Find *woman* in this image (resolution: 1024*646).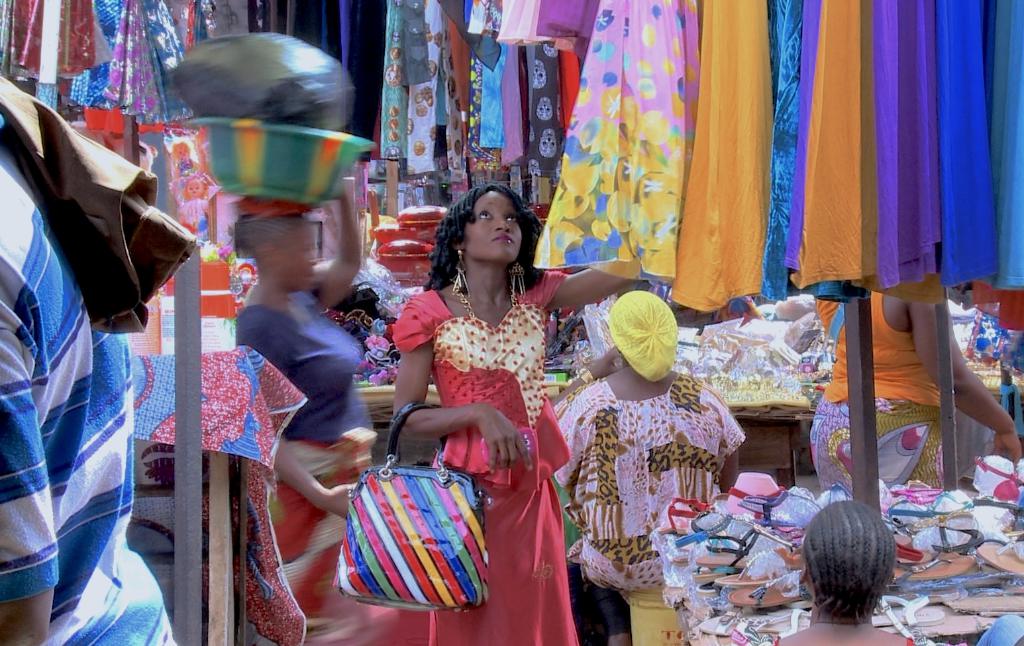
select_region(0, 62, 221, 645).
